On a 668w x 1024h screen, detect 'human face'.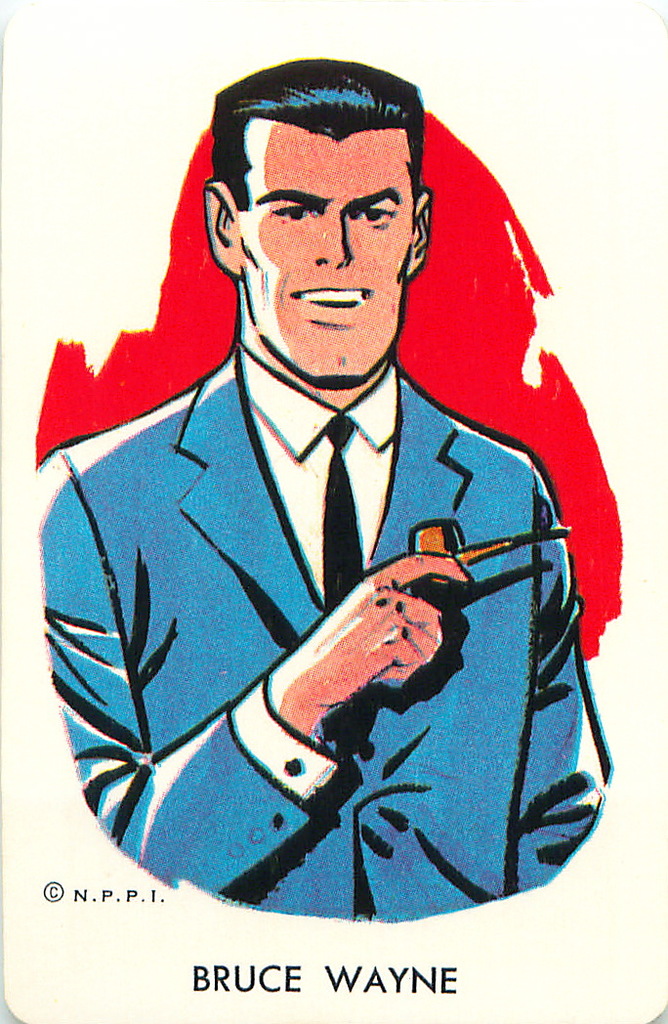
bbox=(236, 115, 412, 384).
